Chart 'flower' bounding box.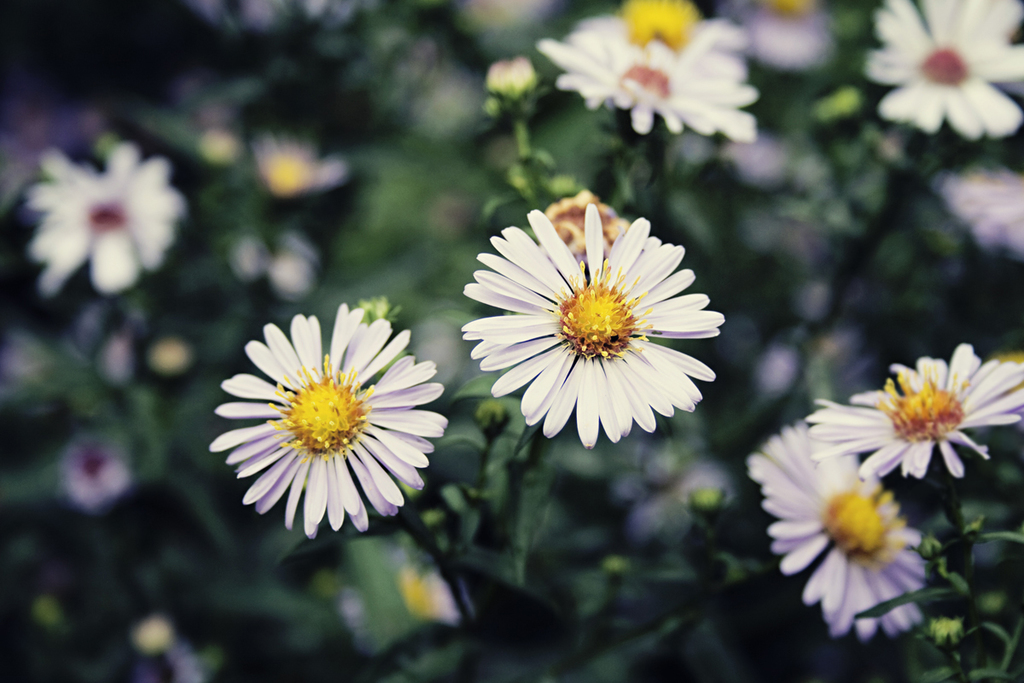
Charted: 20, 145, 190, 299.
